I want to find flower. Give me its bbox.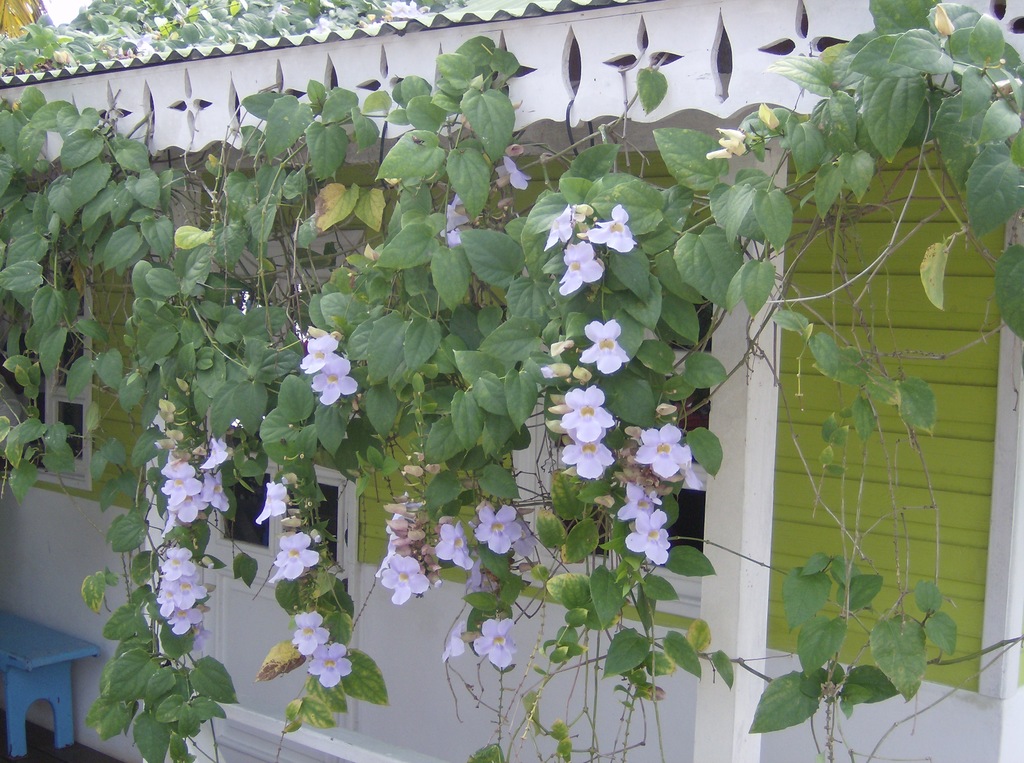
x1=510 y1=515 x2=534 y2=556.
